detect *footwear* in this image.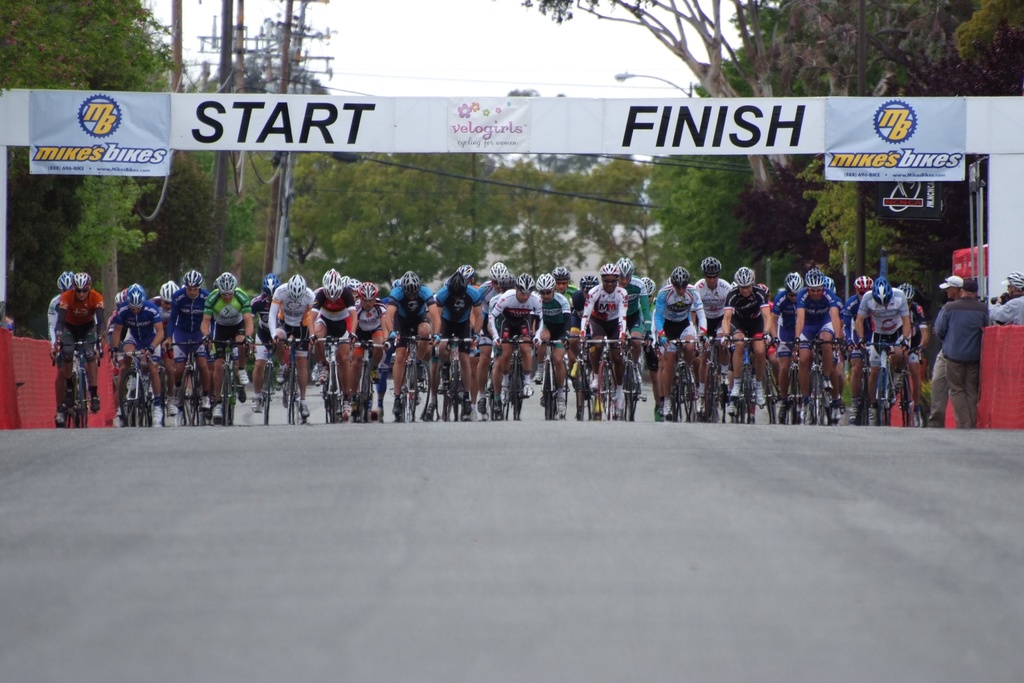
Detection: x1=799, y1=404, x2=809, y2=418.
